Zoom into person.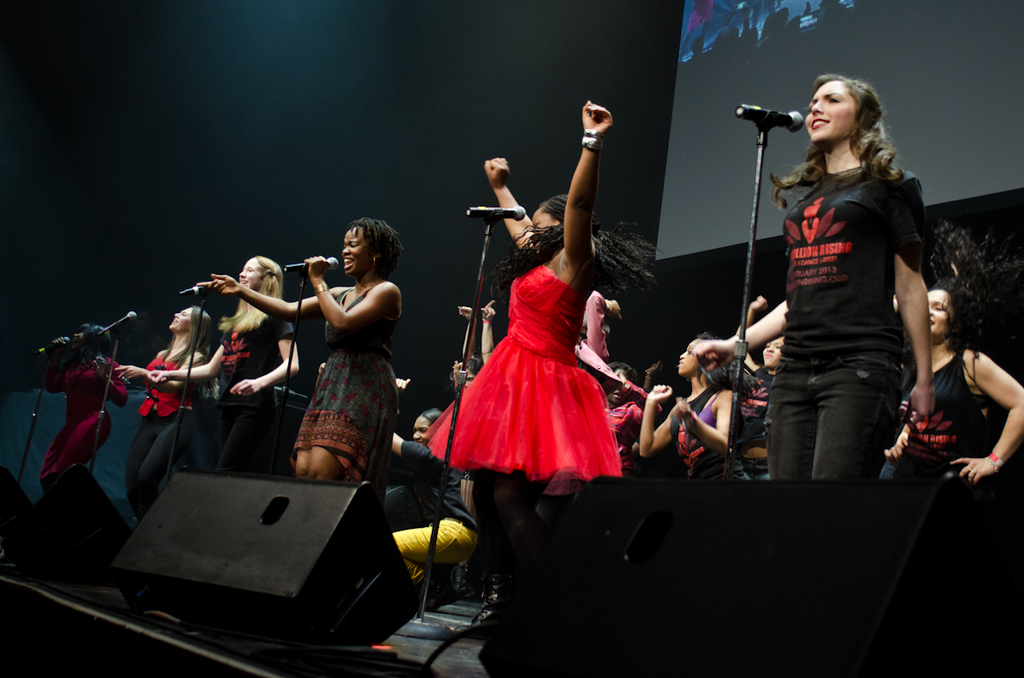
Zoom target: {"x1": 376, "y1": 380, "x2": 486, "y2": 617}.
